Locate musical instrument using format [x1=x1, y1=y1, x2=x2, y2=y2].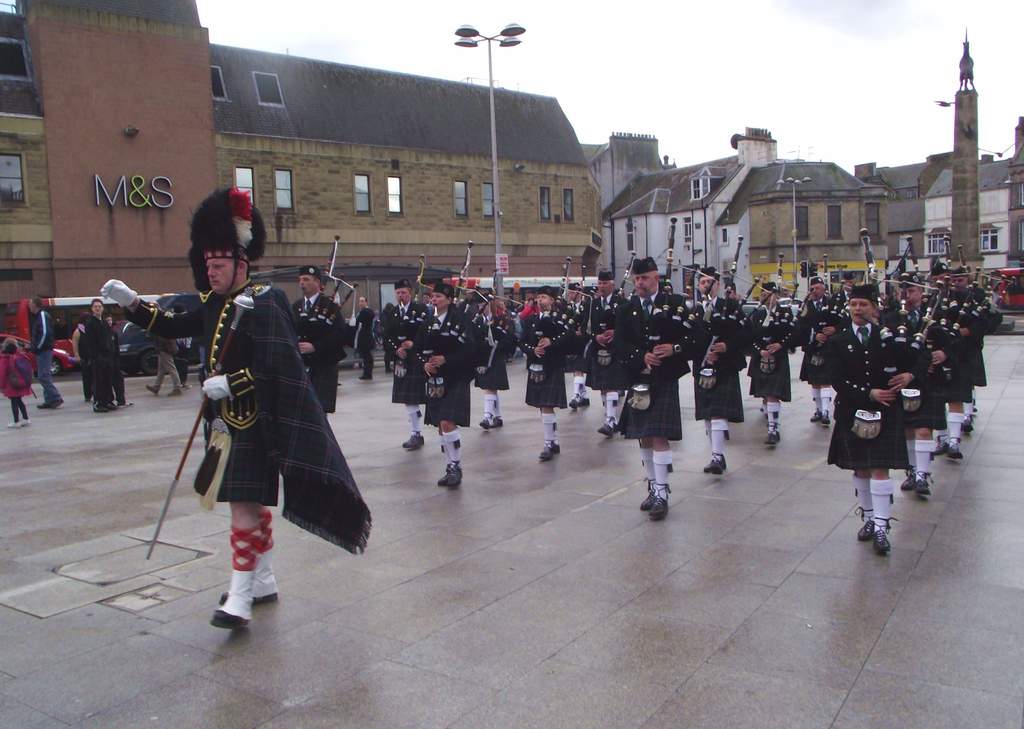
[x1=860, y1=227, x2=882, y2=335].
